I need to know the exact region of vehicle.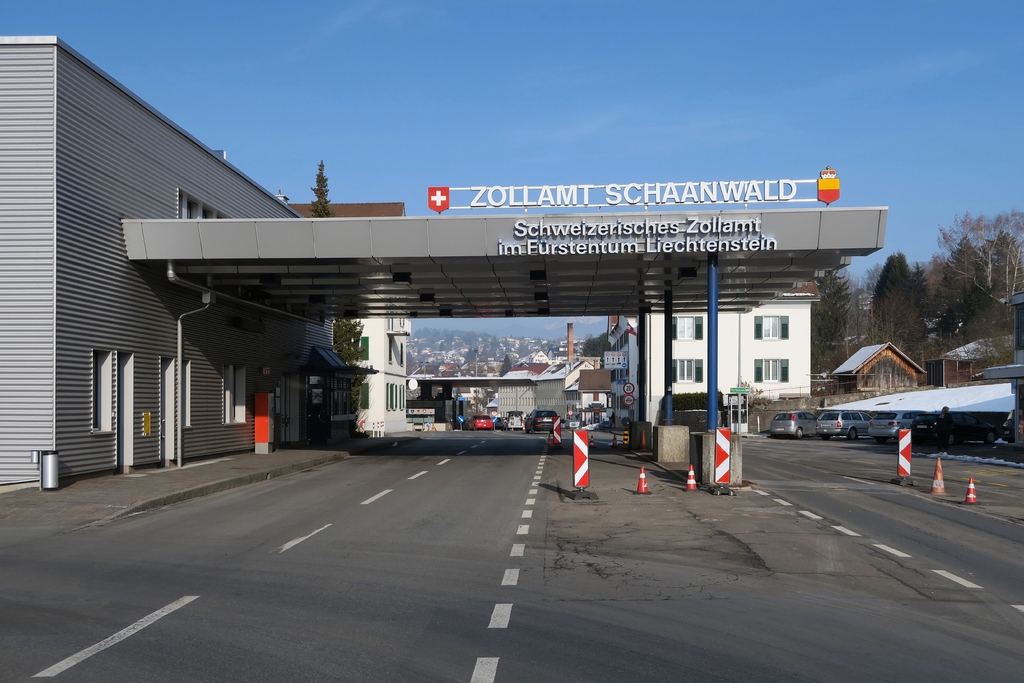
Region: detection(815, 407, 876, 444).
